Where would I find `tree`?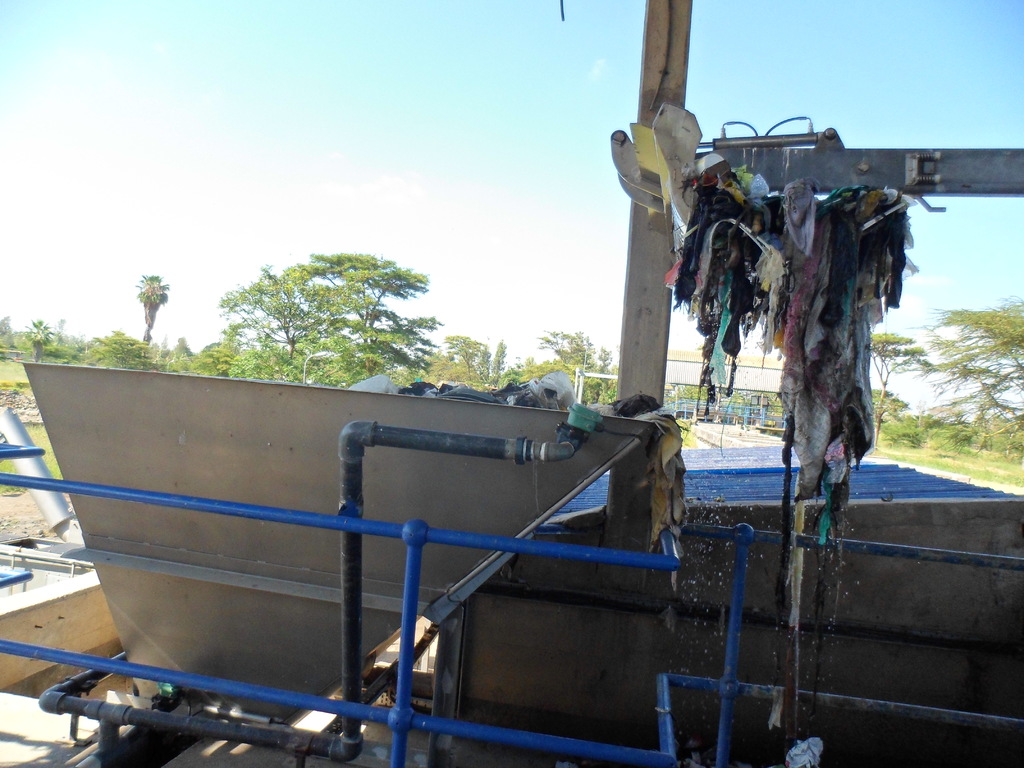
At x1=221 y1=263 x2=382 y2=361.
